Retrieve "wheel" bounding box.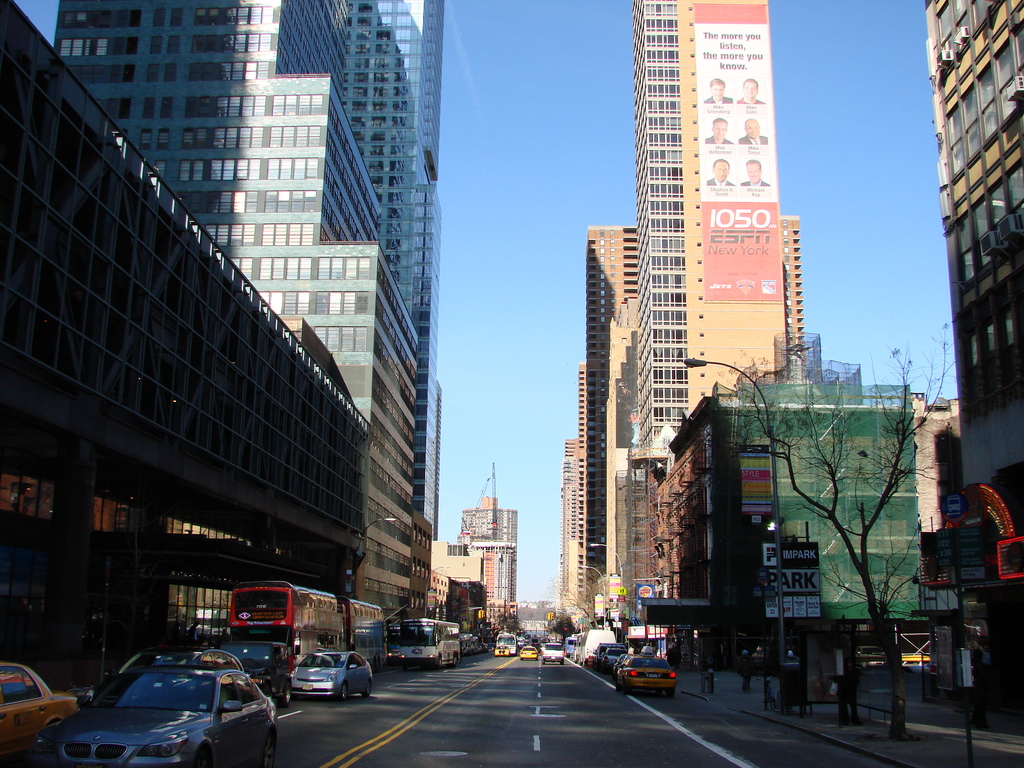
Bounding box: [541,663,545,667].
